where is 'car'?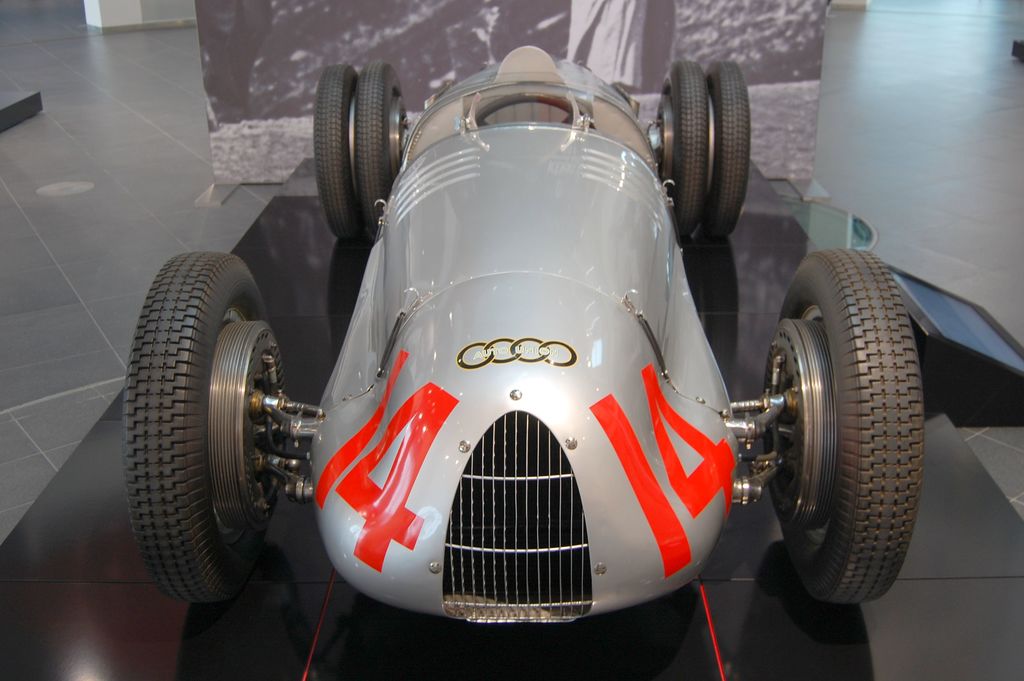
box=[125, 19, 939, 655].
